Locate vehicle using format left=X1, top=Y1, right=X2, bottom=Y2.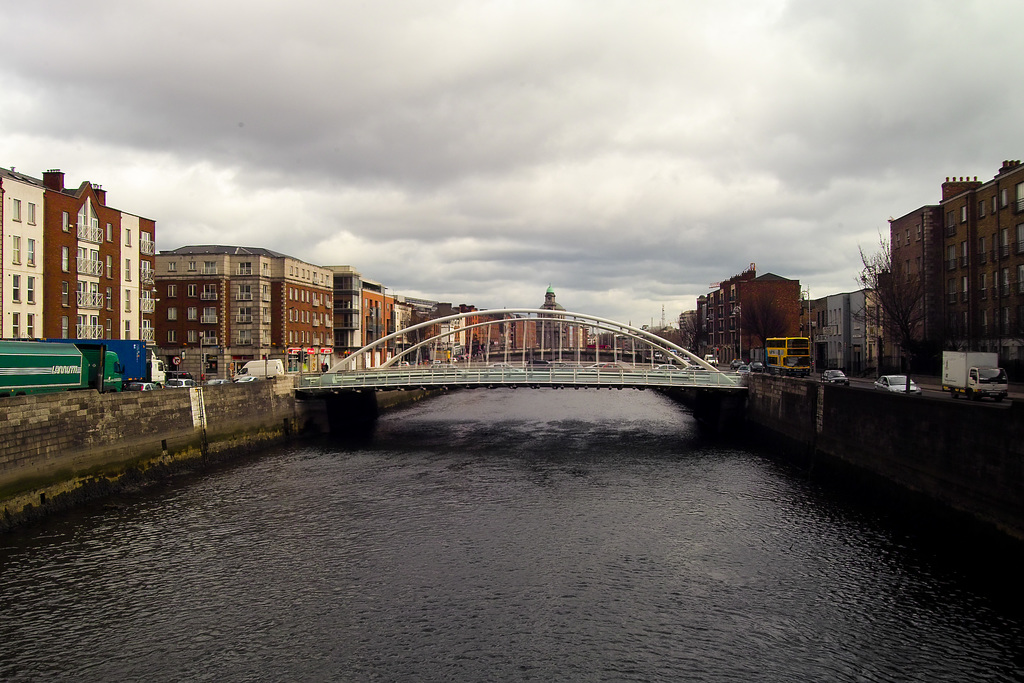
left=735, top=363, right=752, bottom=375.
